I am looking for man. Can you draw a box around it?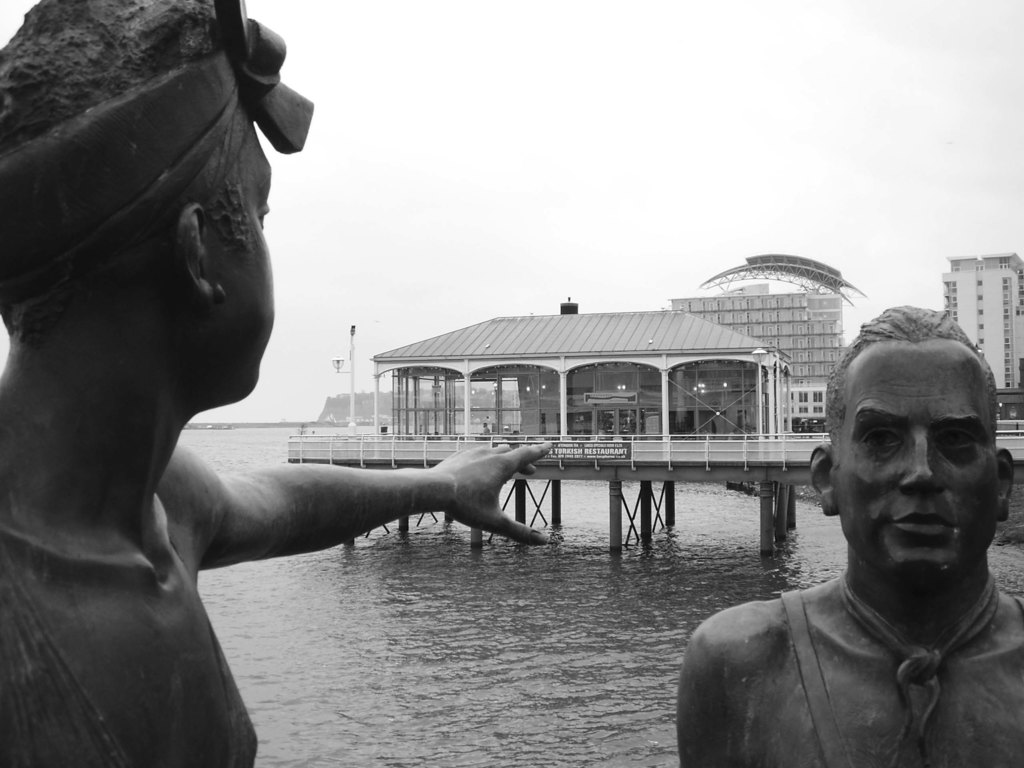
Sure, the bounding box is crop(677, 337, 1023, 756).
